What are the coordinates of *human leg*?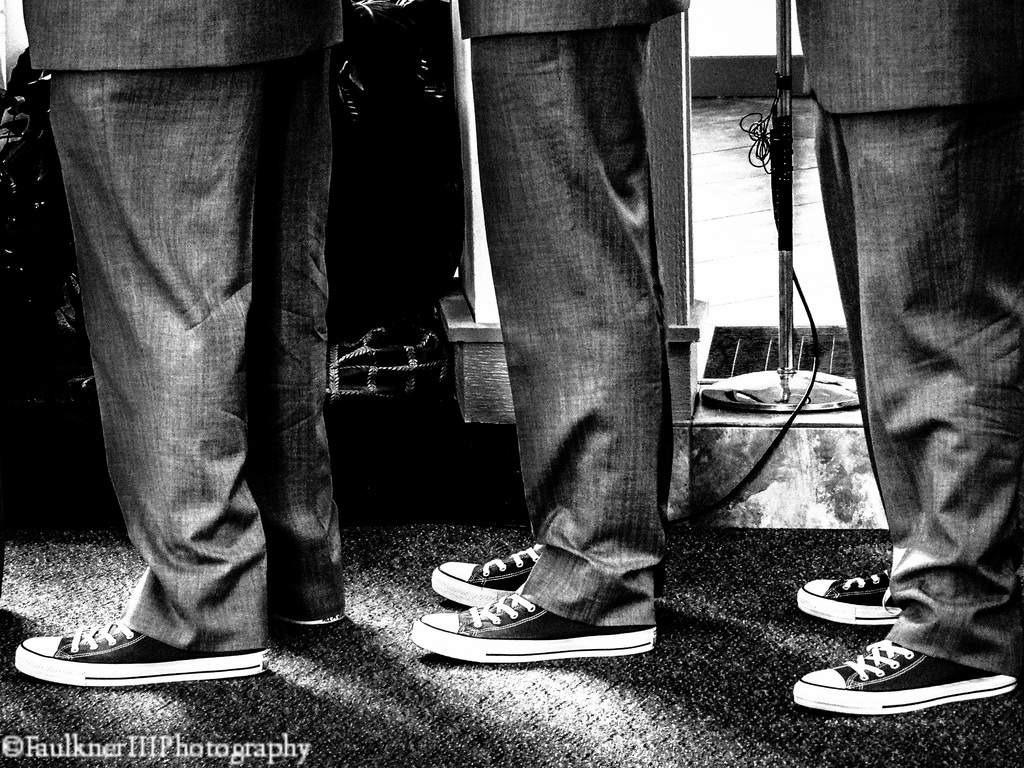
<region>795, 110, 900, 630</region>.
